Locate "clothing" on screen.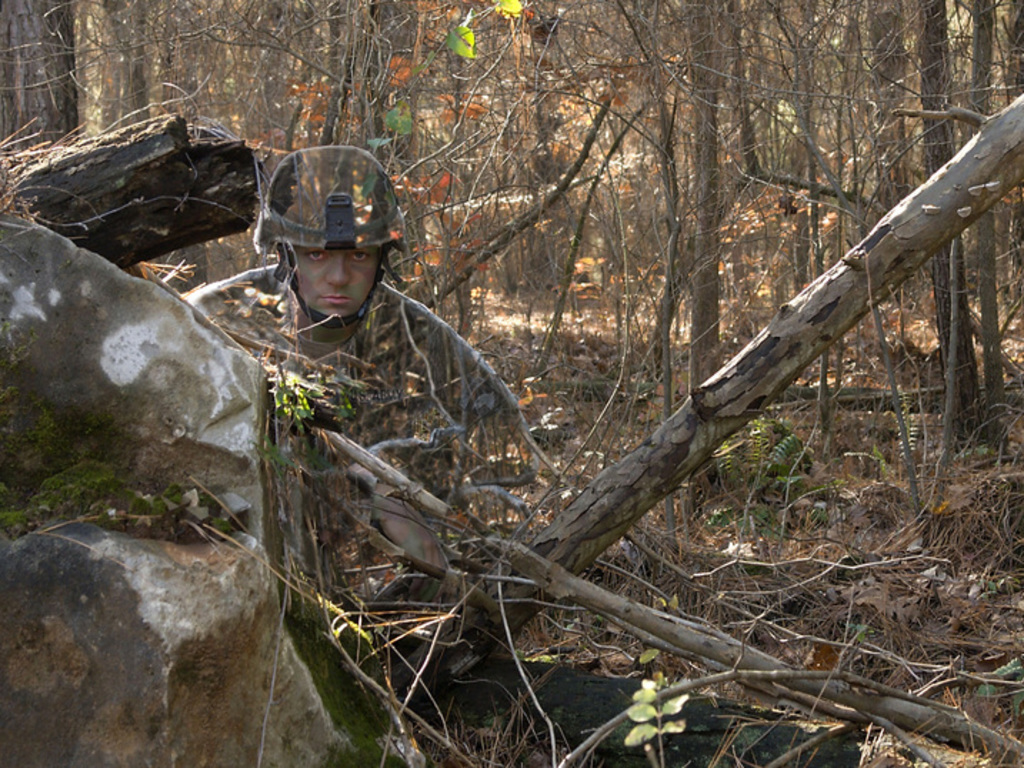
On screen at bbox(217, 266, 523, 465).
